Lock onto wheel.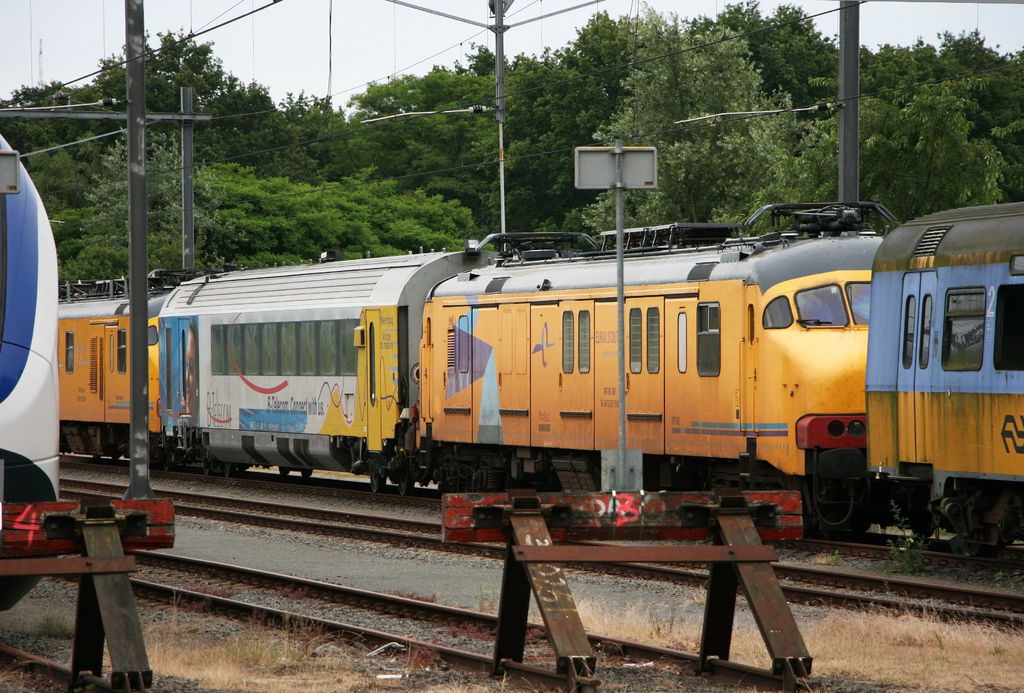
Locked: left=277, top=464, right=292, bottom=475.
